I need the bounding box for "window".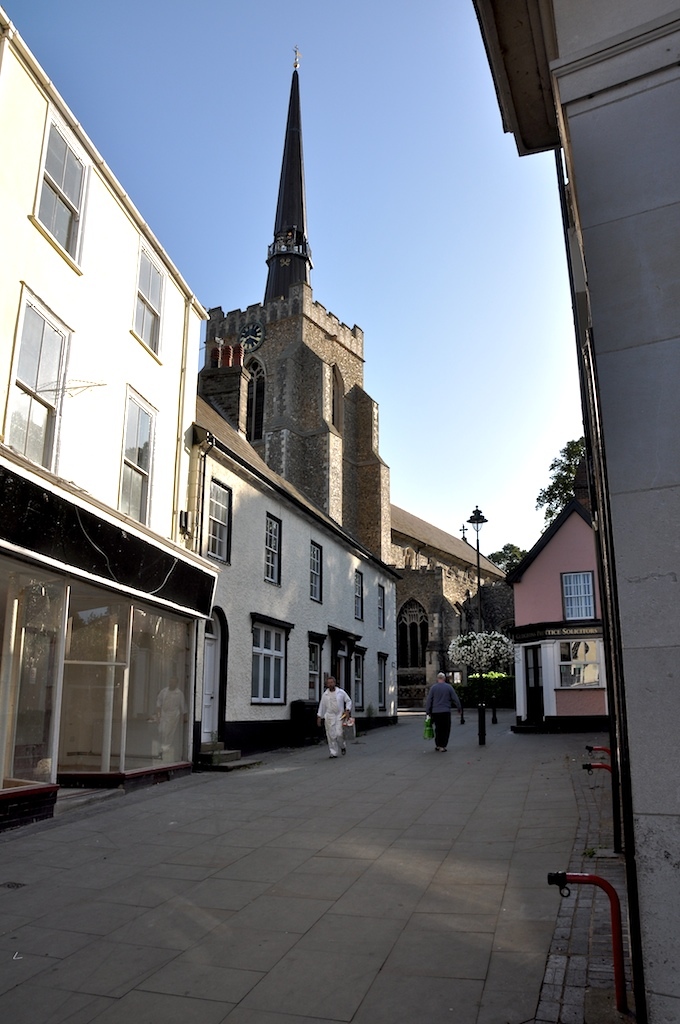
Here it is: region(120, 388, 152, 523).
